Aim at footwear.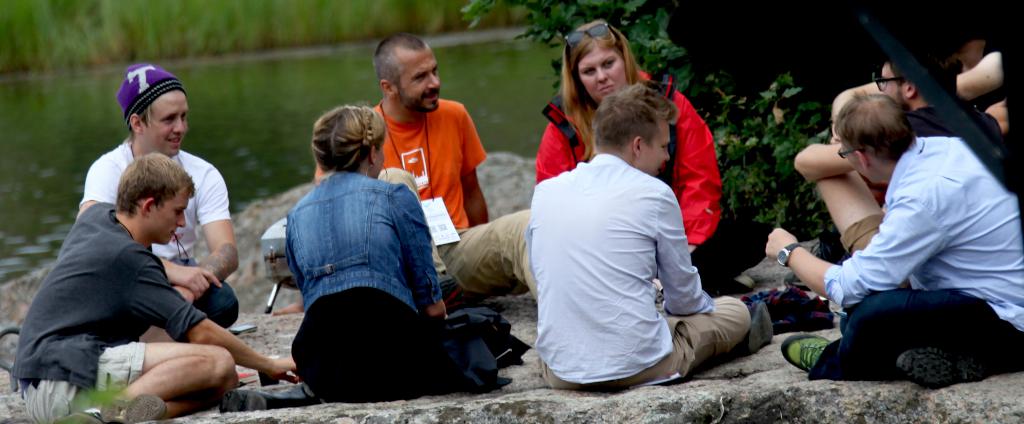
Aimed at Rect(781, 331, 831, 373).
